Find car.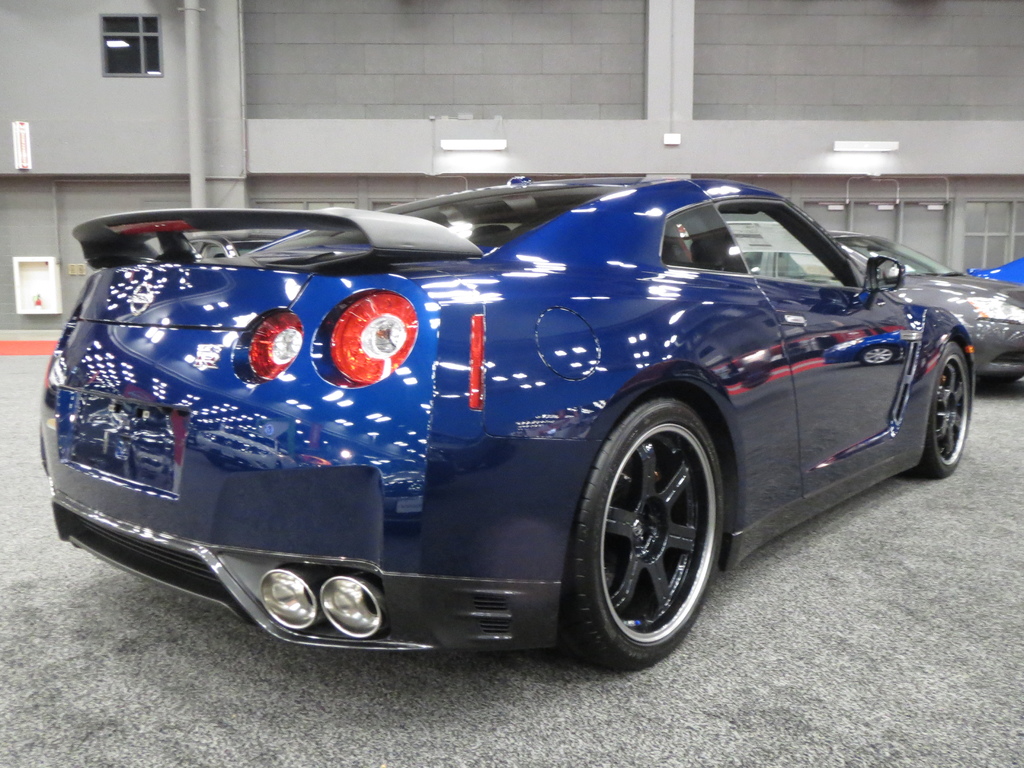
(834,235,1023,375).
